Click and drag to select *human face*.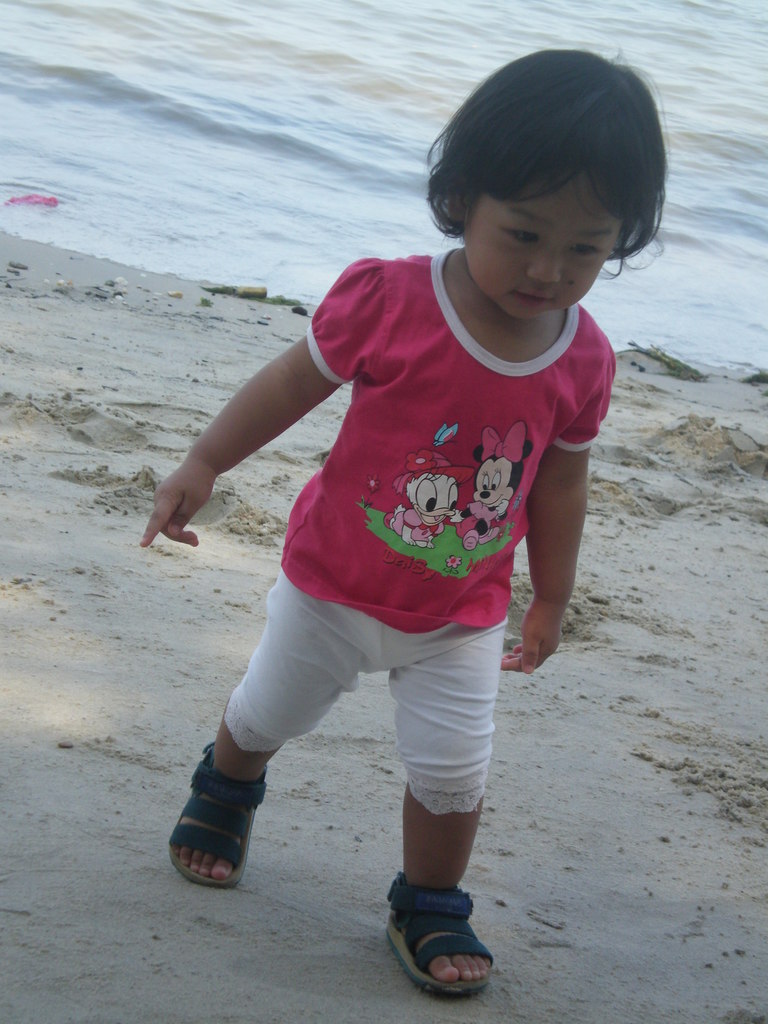
Selection: crop(460, 134, 634, 312).
